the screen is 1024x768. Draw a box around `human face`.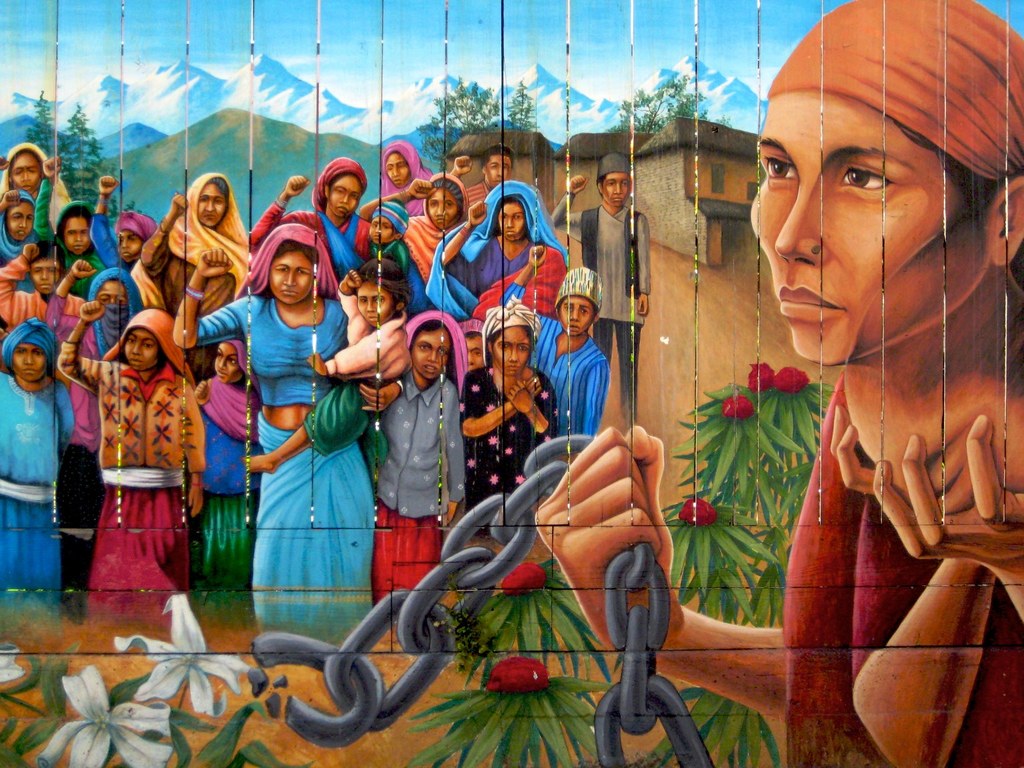
(557,298,593,338).
